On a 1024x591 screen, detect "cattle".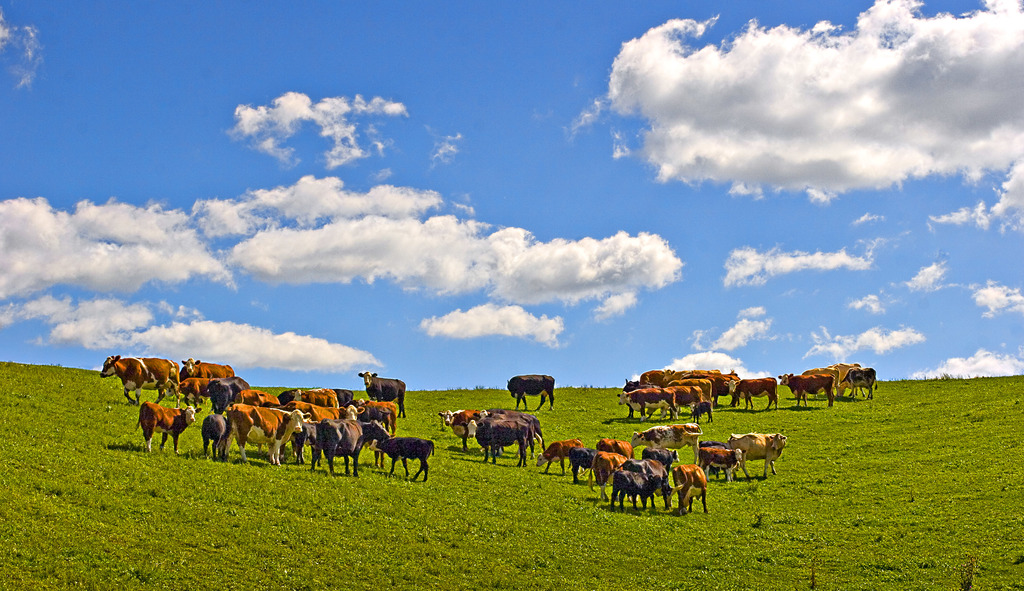
(357, 371, 407, 415).
